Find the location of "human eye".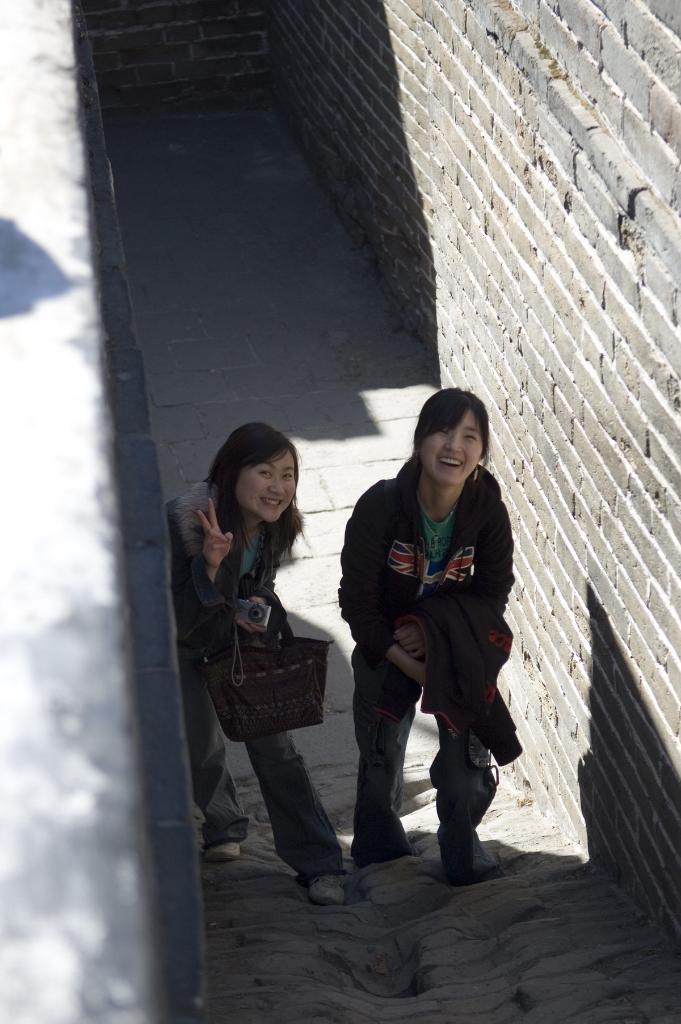
Location: Rect(258, 472, 274, 479).
